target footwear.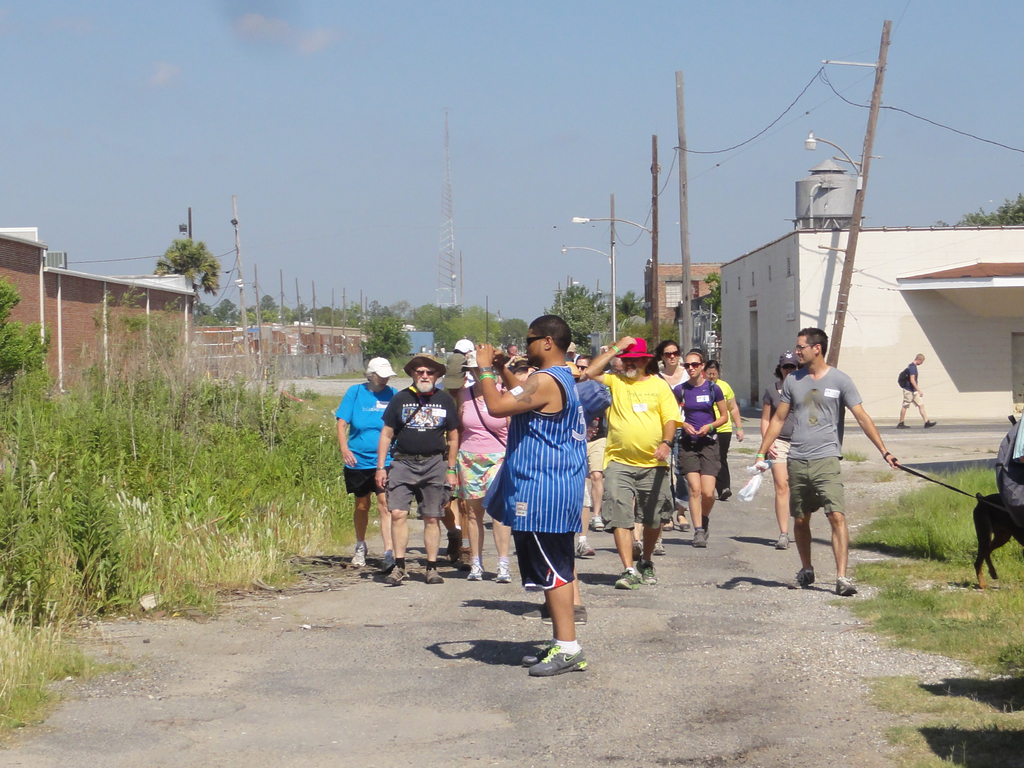
Target region: <region>893, 421, 909, 429</region>.
